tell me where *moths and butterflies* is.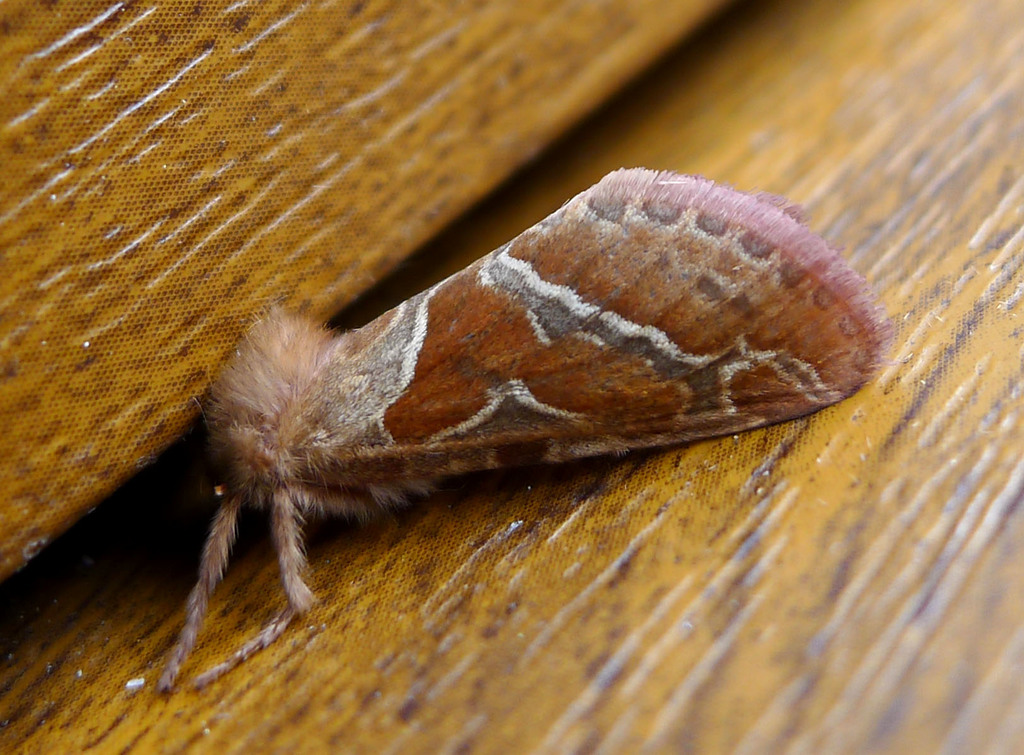
*moths and butterflies* is at (156, 163, 902, 695).
